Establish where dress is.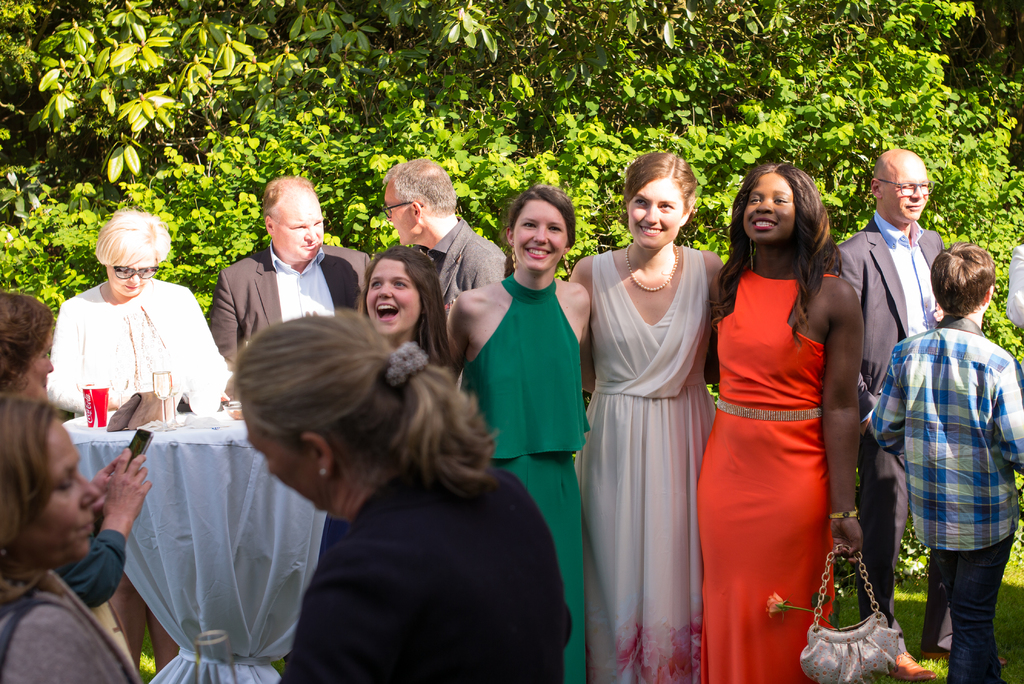
Established at bbox=(698, 268, 841, 683).
